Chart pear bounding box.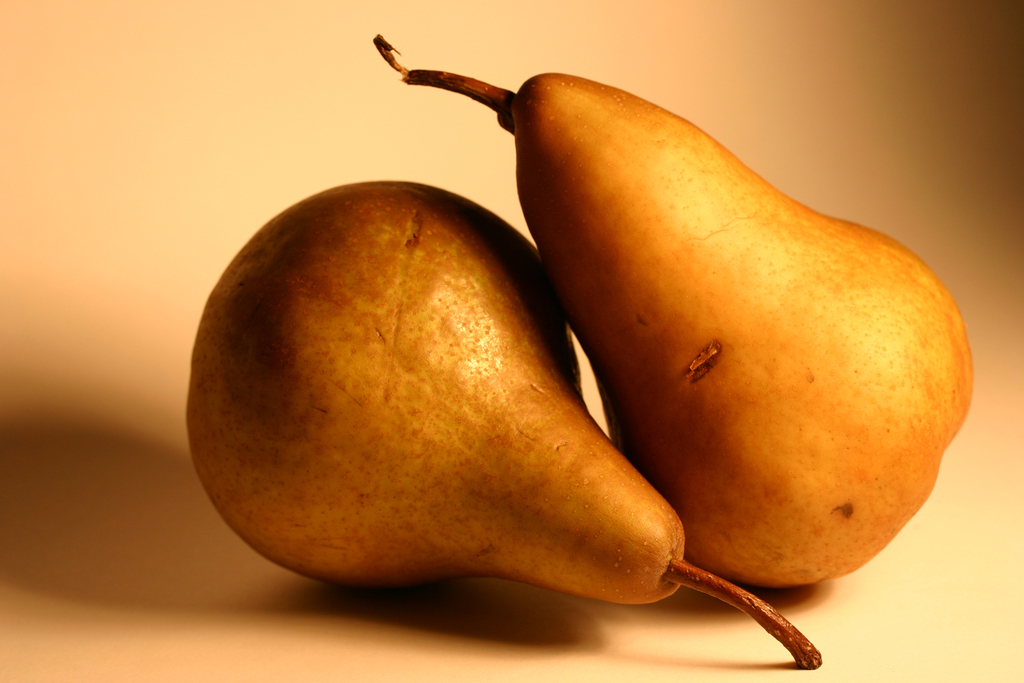
Charted: select_region(512, 72, 977, 591).
